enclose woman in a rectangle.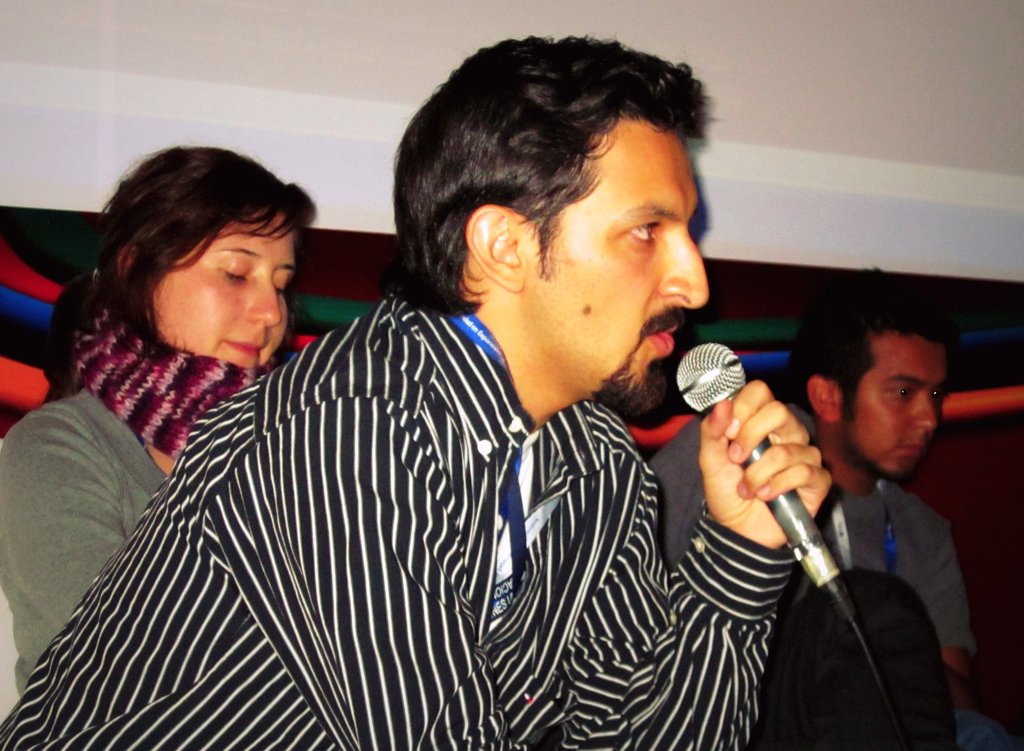
0, 145, 320, 704.
